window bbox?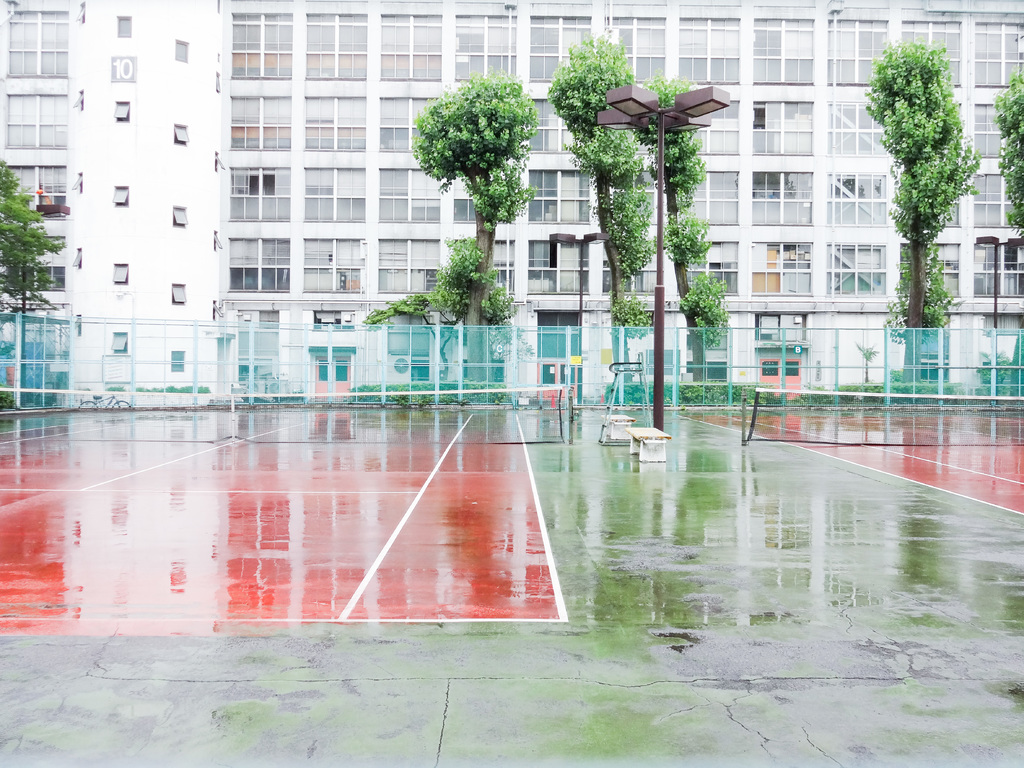
l=210, t=298, r=223, b=320
